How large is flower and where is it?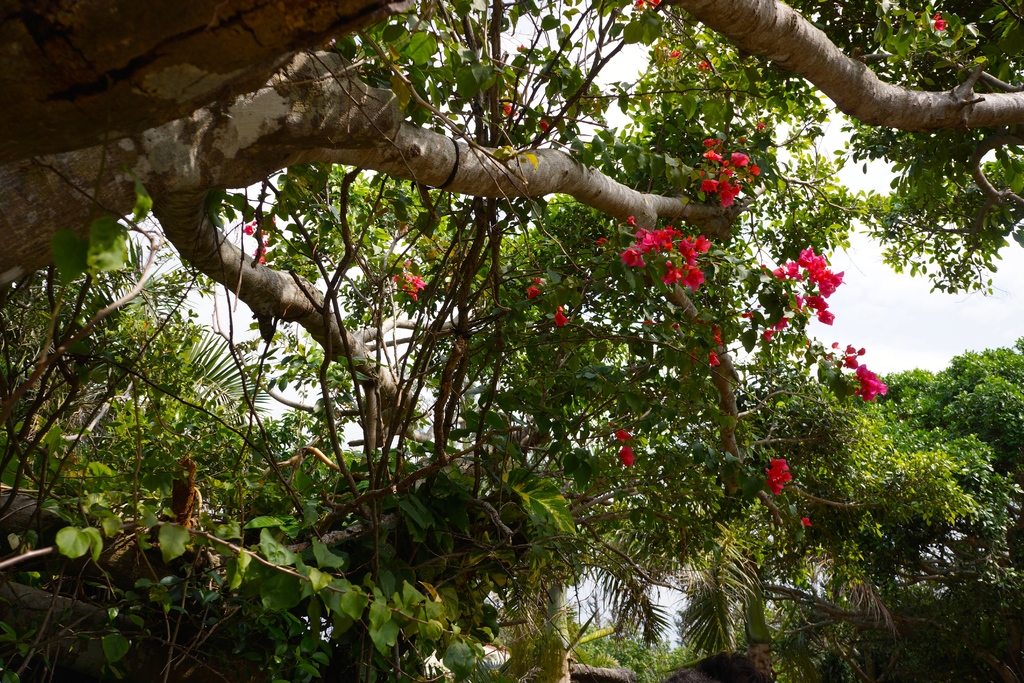
Bounding box: <bbox>799, 516, 813, 530</bbox>.
